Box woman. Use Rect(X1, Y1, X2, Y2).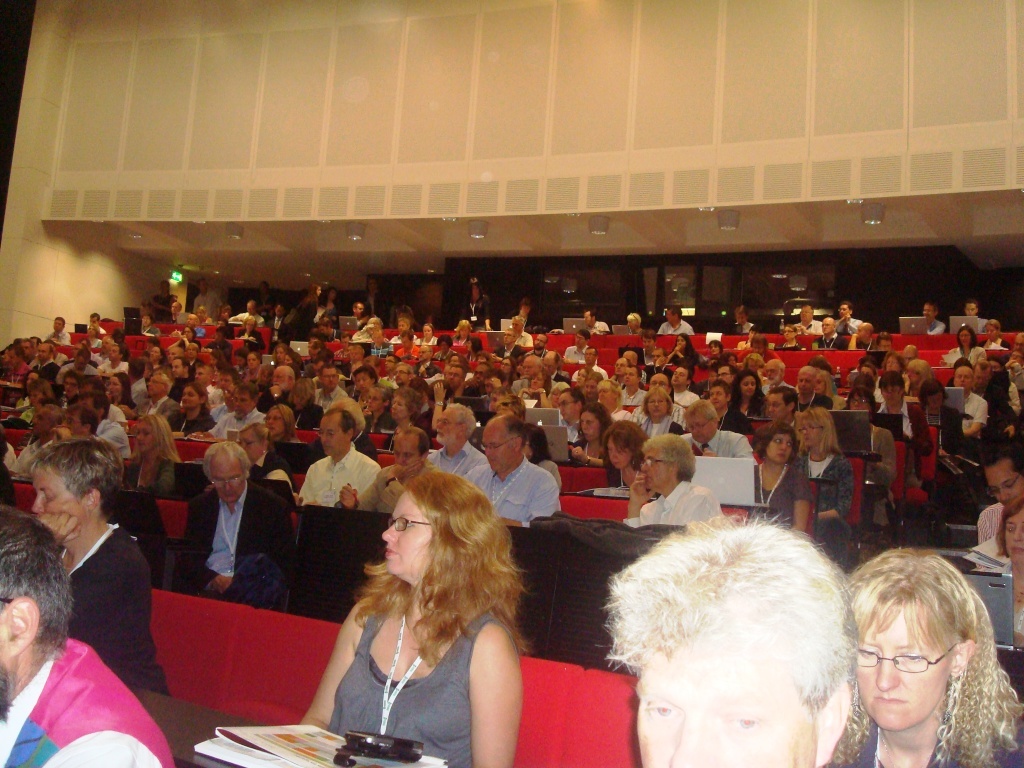
Rect(988, 495, 1023, 649).
